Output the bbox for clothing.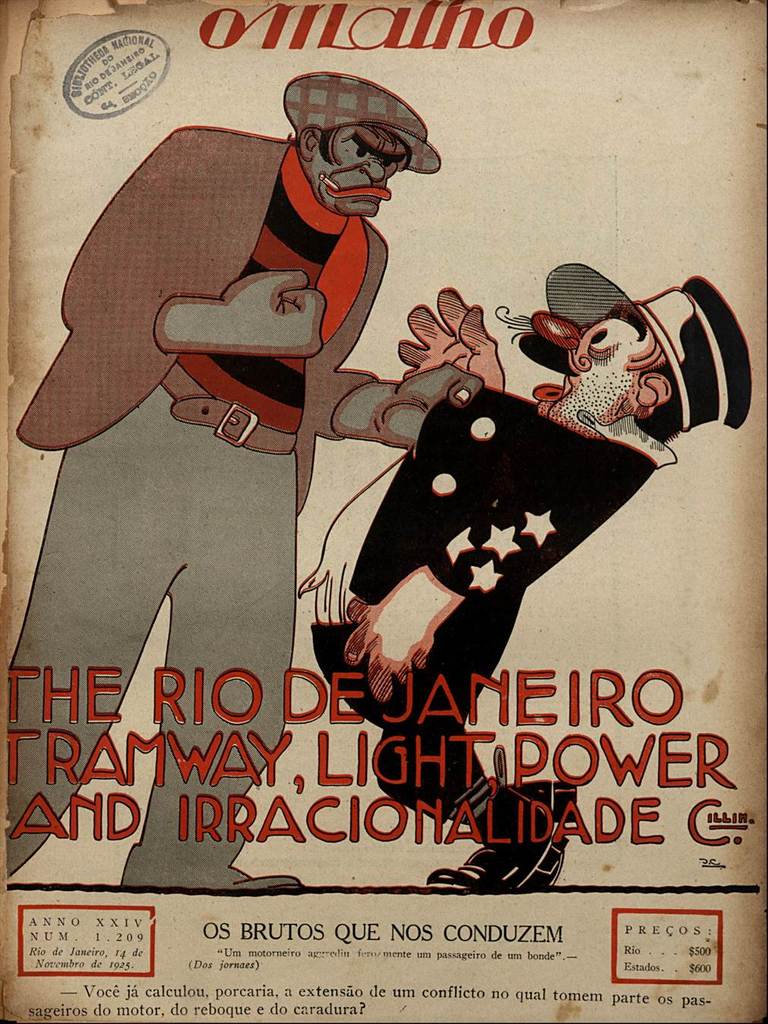
select_region(0, 115, 397, 893).
